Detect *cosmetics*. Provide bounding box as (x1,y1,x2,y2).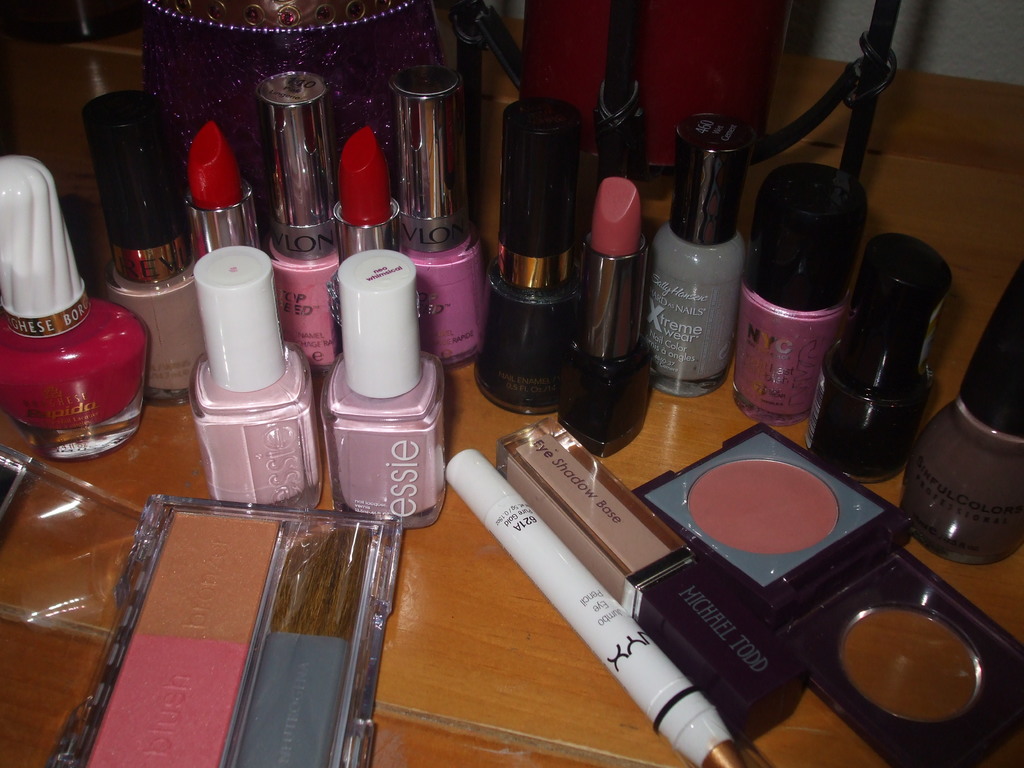
(726,155,867,415).
